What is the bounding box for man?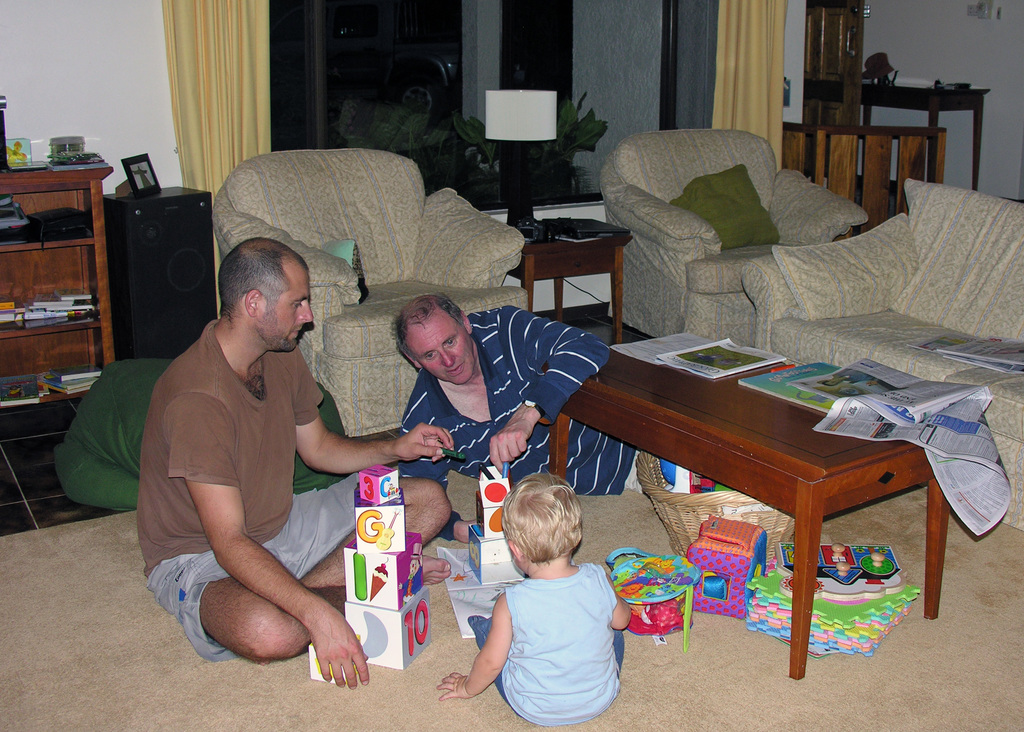
(left=820, top=366, right=879, bottom=387).
